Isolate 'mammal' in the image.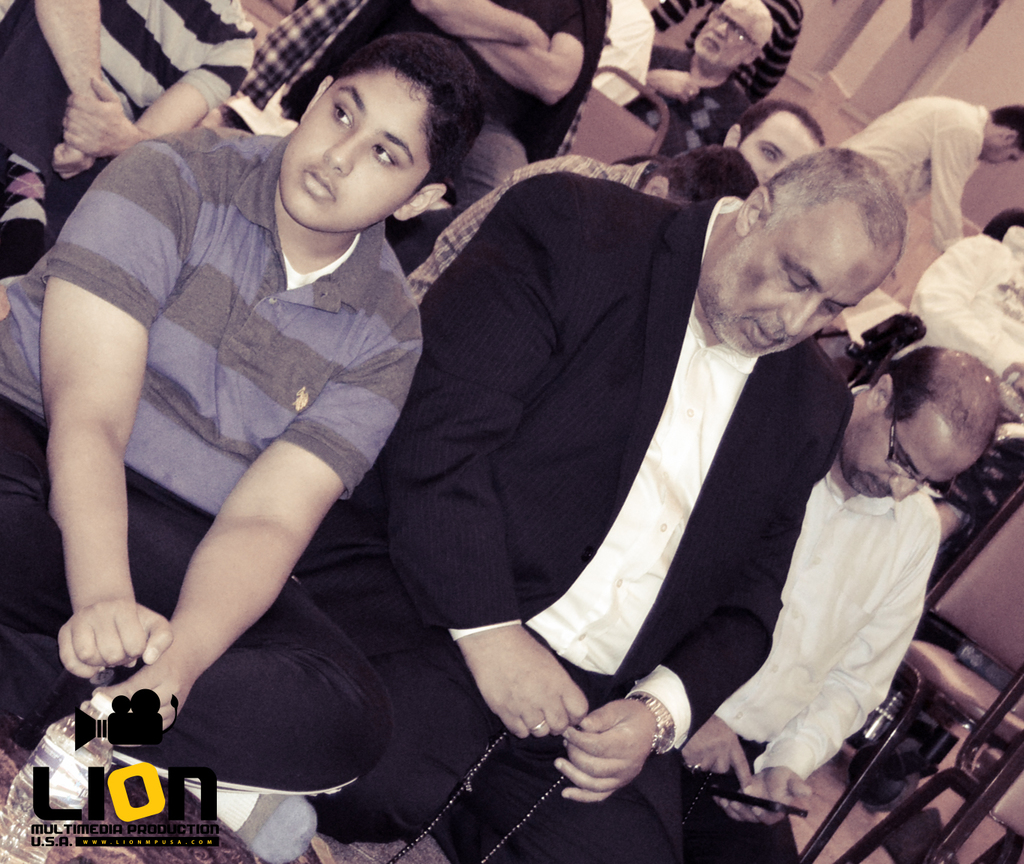
Isolated region: 592/0/657/95.
